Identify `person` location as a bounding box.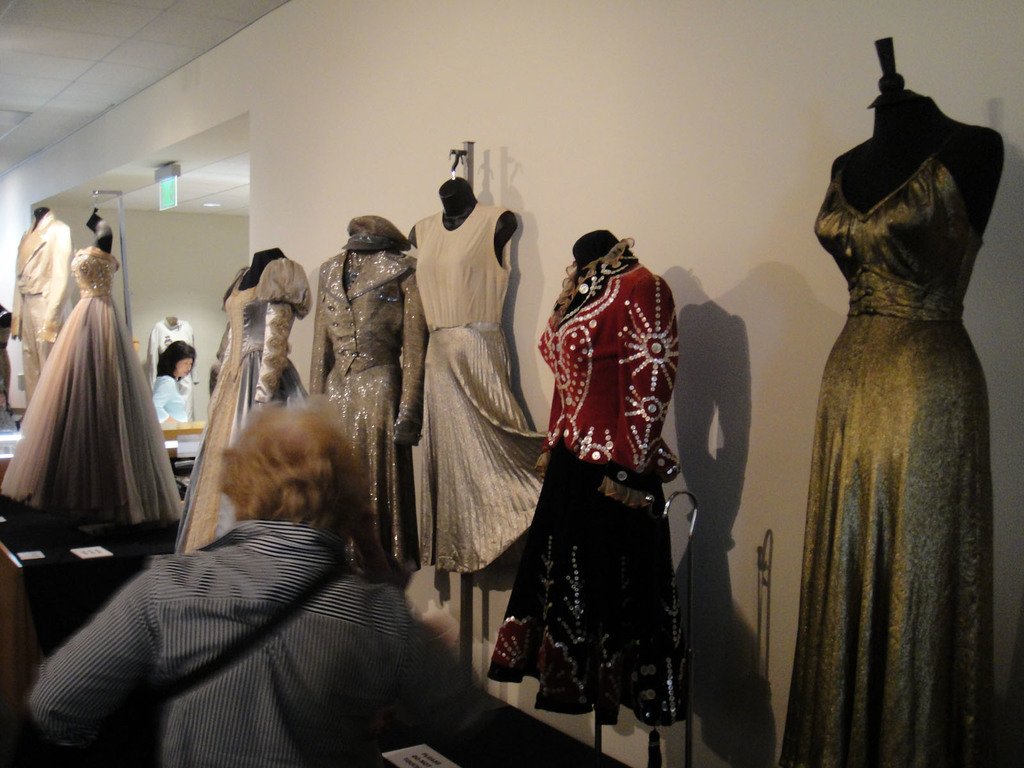
<region>780, 6, 1010, 767</region>.
